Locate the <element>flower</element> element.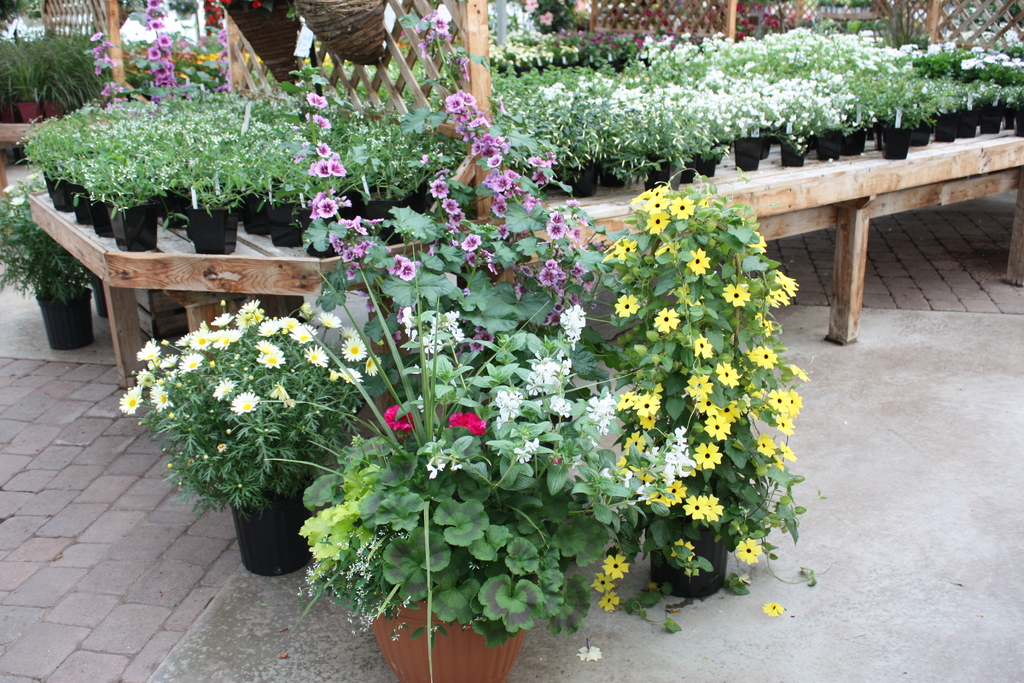
Element bbox: [600, 595, 623, 609].
